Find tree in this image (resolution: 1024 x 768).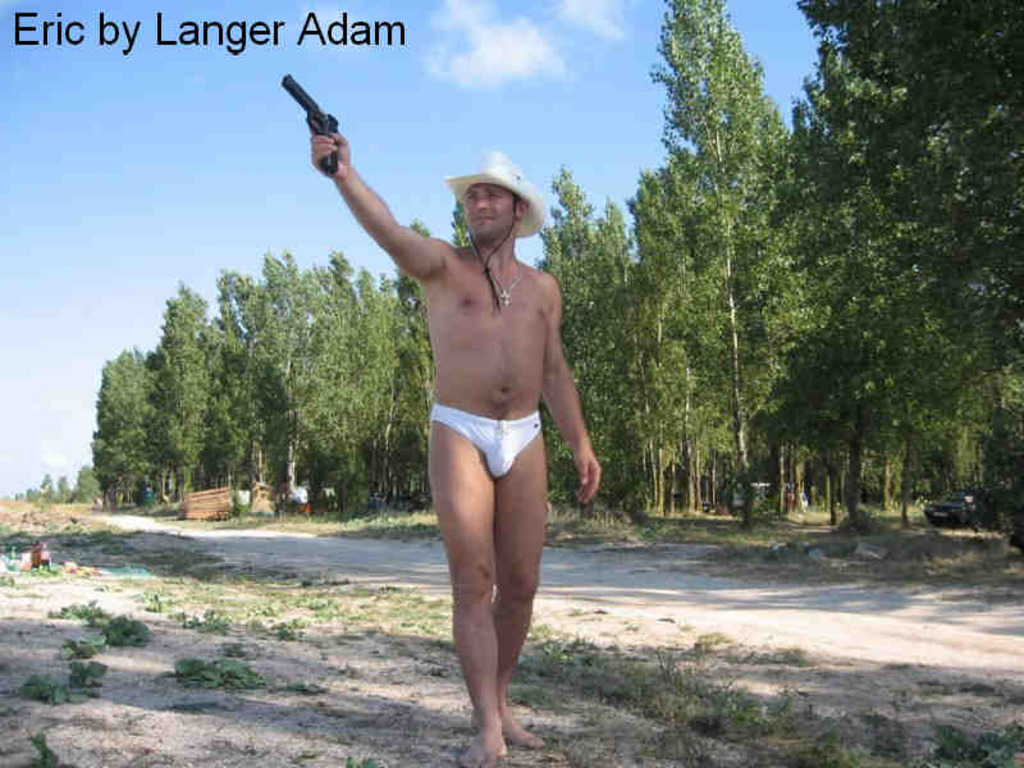
region(37, 479, 55, 502).
